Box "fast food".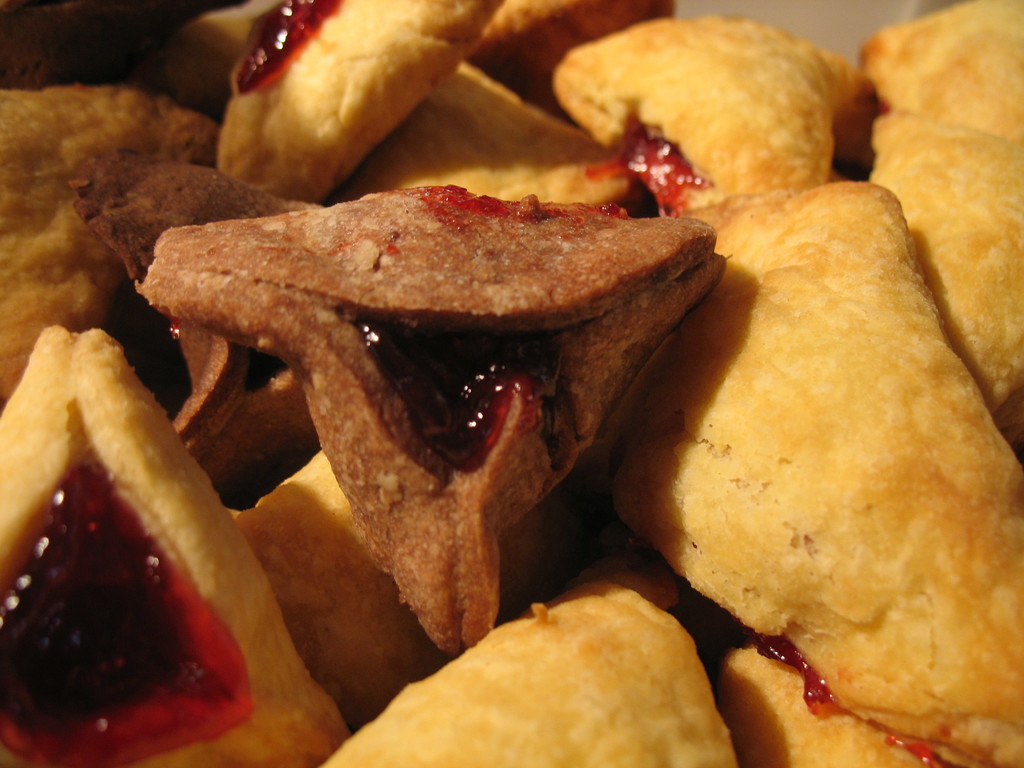
138 180 723 659.
